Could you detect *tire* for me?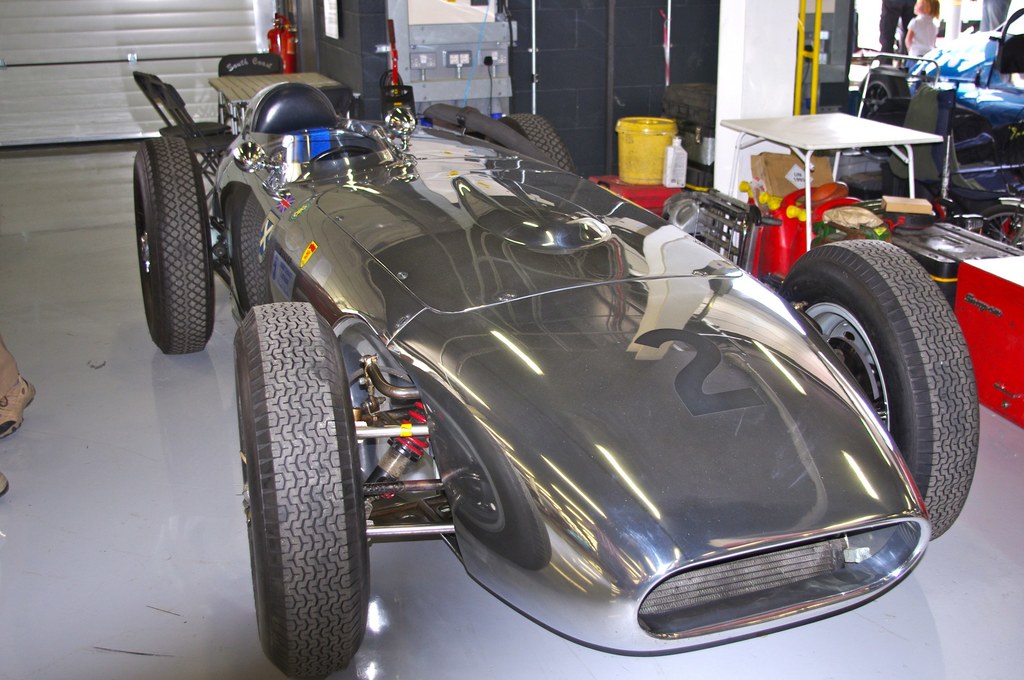
Detection result: x1=134 y1=134 x2=217 y2=353.
